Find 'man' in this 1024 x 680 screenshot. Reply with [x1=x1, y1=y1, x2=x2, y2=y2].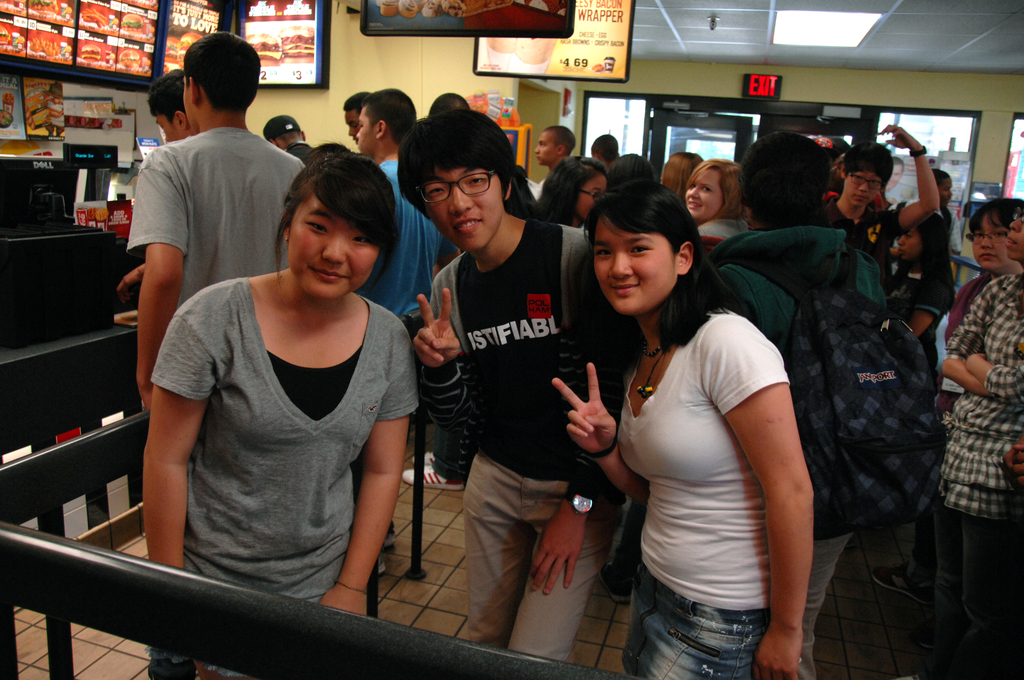
[x1=532, y1=125, x2=580, y2=186].
